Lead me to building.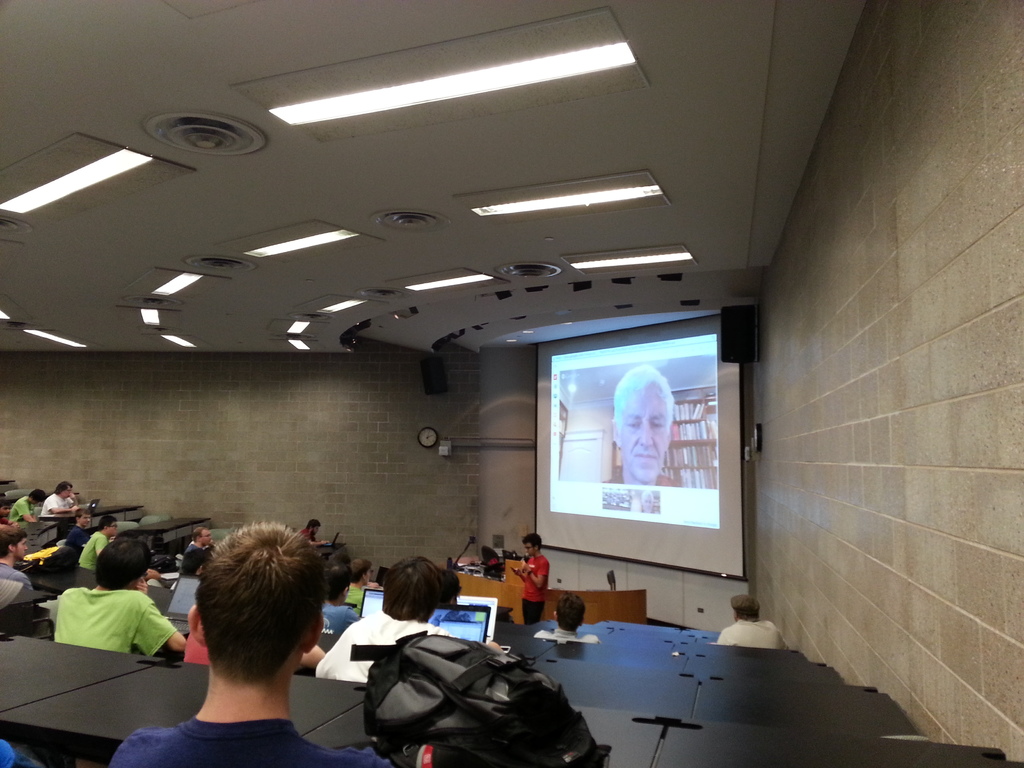
Lead to [left=0, top=0, right=1023, bottom=767].
